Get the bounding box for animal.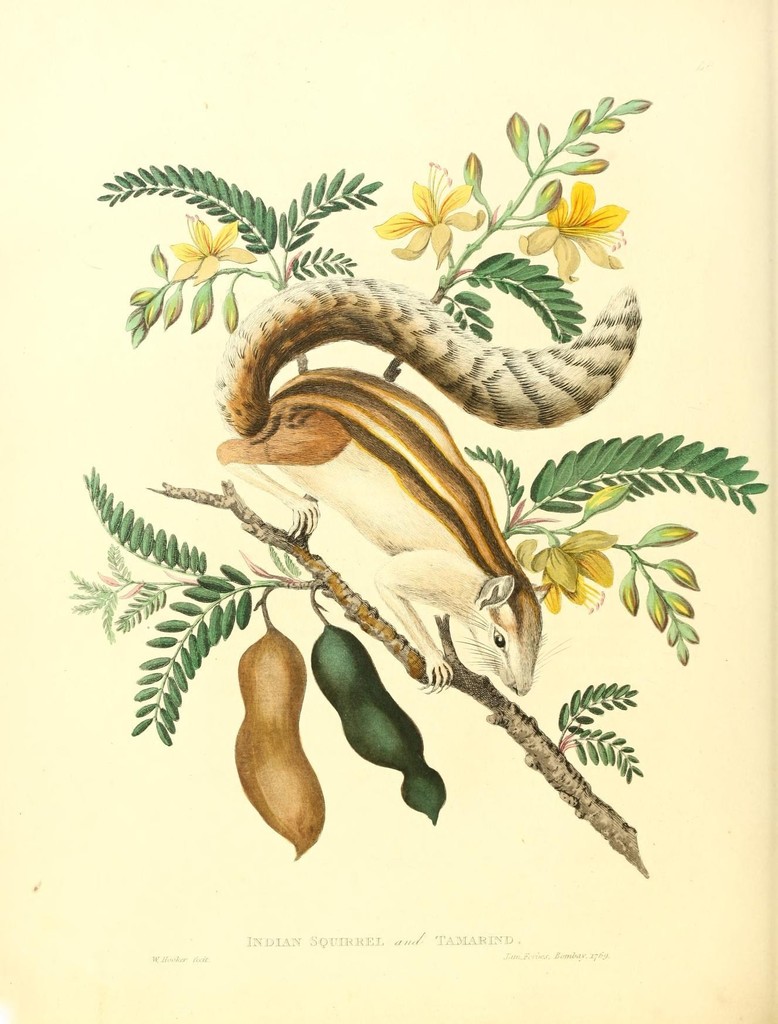
x1=211, y1=273, x2=645, y2=693.
